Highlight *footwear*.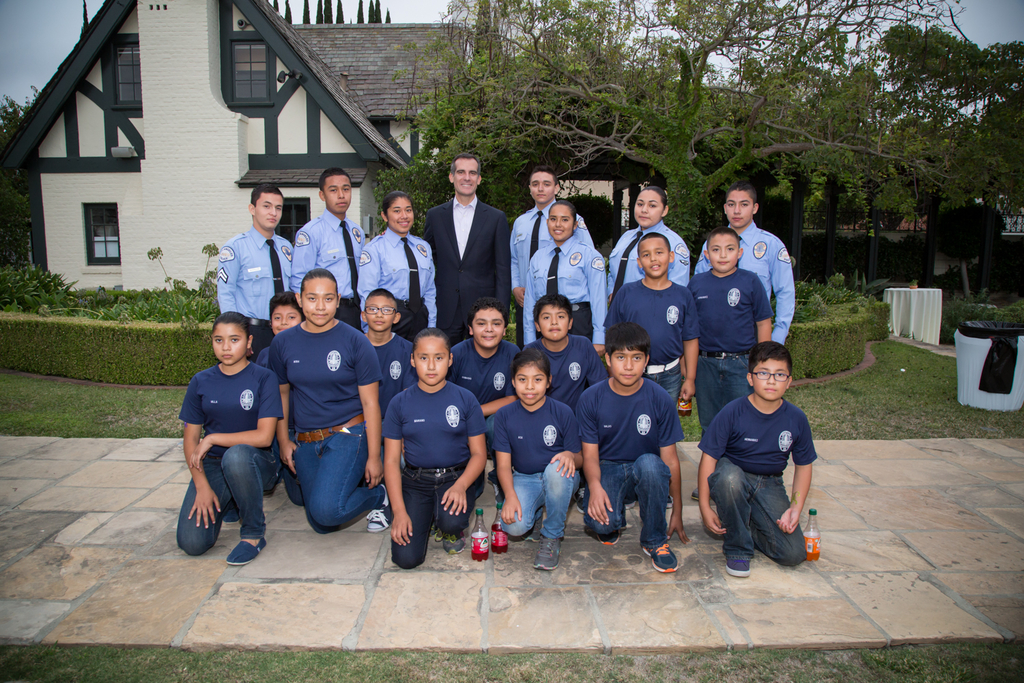
Highlighted region: detection(446, 517, 461, 557).
